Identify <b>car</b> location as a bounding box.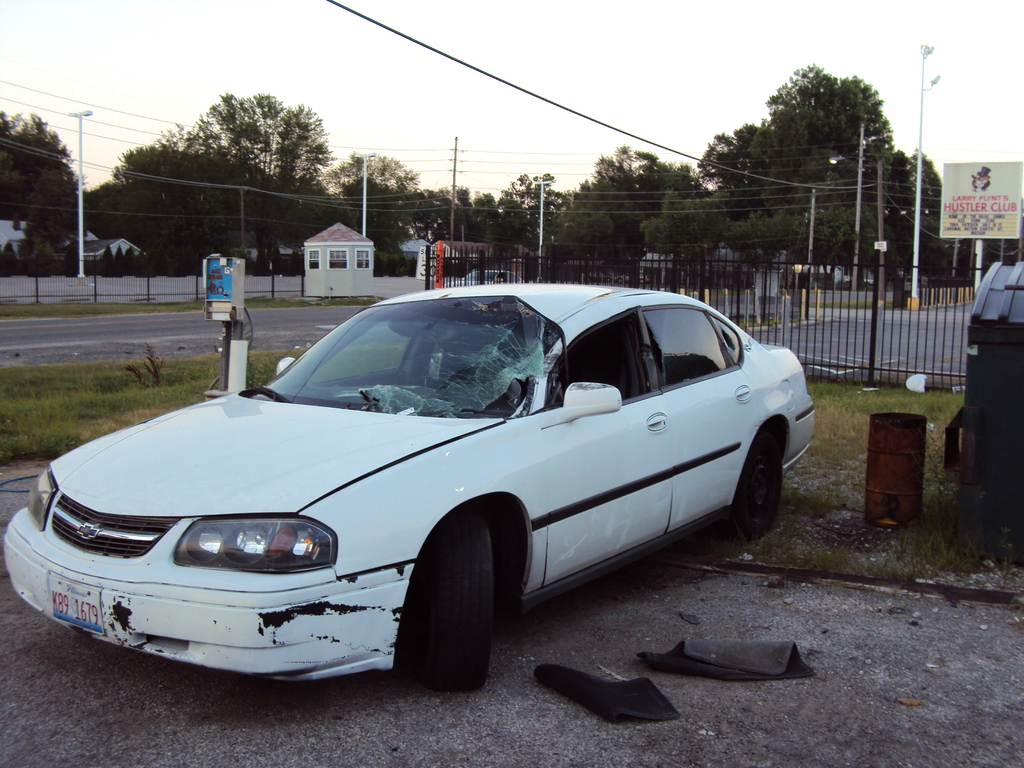
[x1=13, y1=286, x2=810, y2=695].
